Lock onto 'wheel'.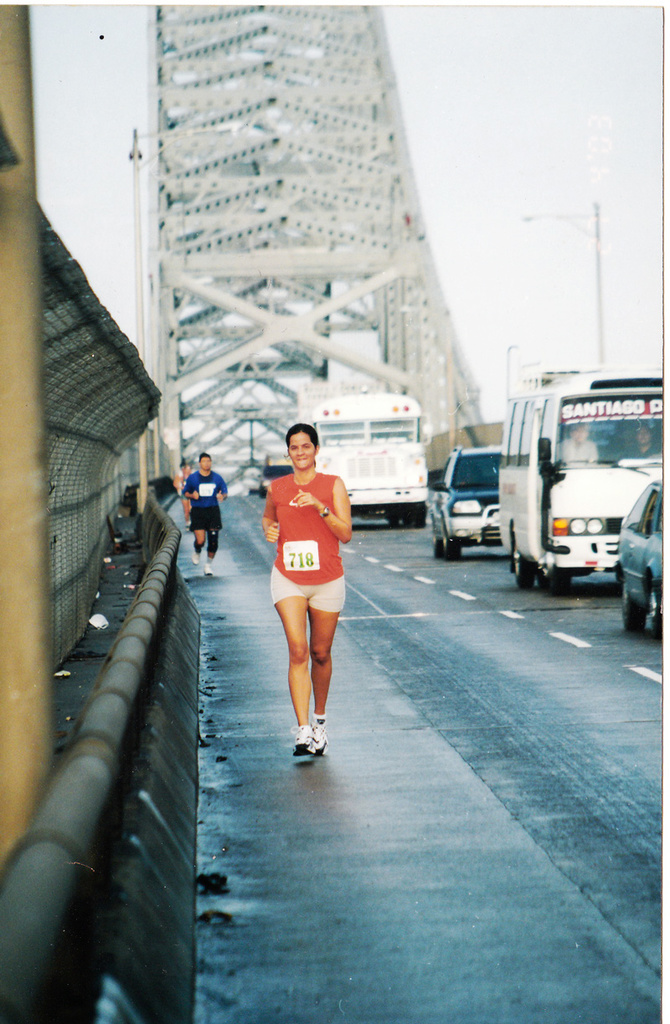
Locked: detection(446, 533, 460, 563).
